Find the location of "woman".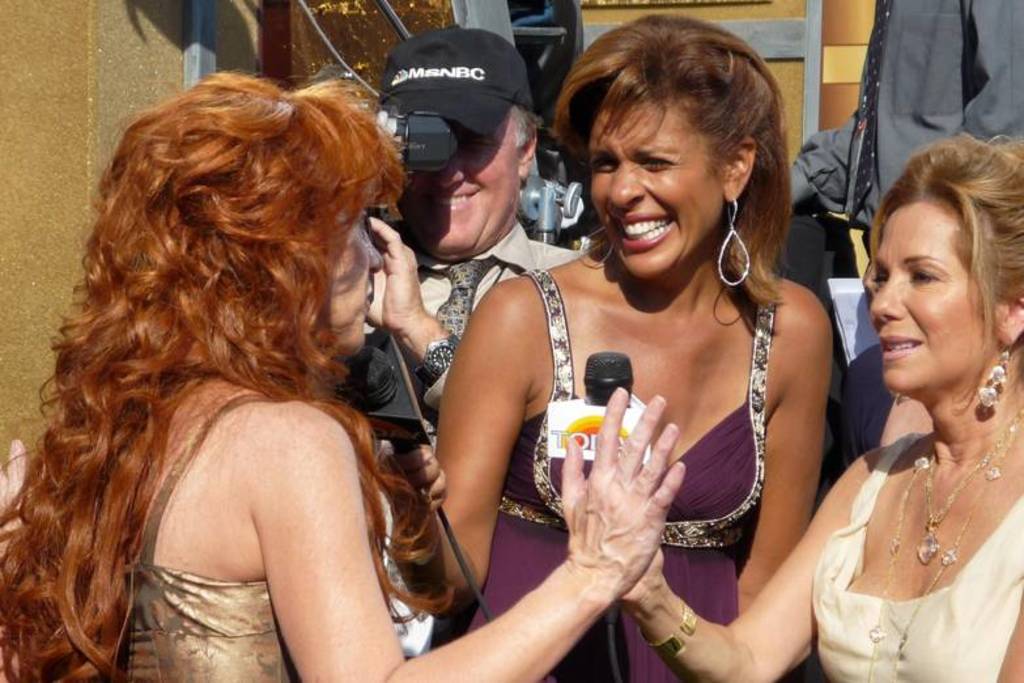
Location: BBox(603, 133, 1023, 670).
